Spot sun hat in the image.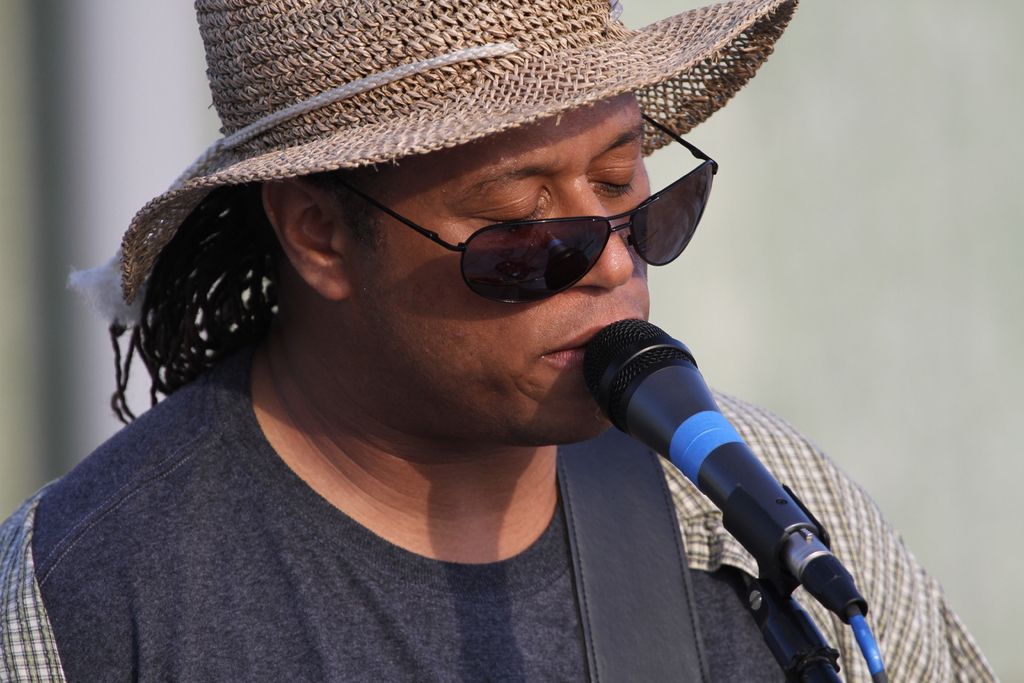
sun hat found at 60/0/803/424.
